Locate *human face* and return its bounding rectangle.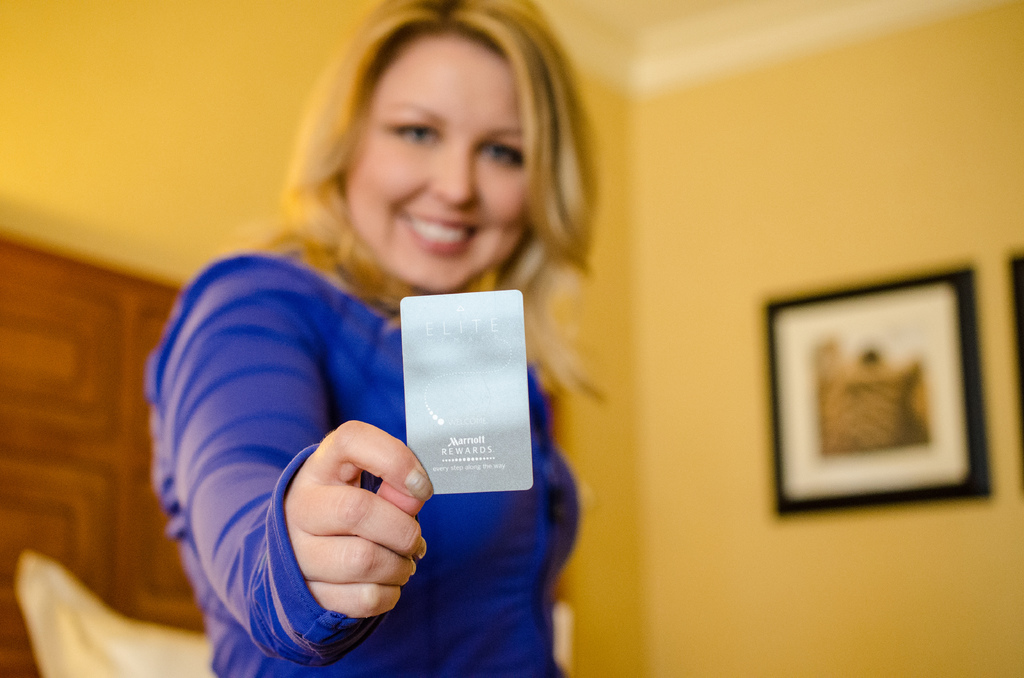
detection(340, 31, 530, 292).
